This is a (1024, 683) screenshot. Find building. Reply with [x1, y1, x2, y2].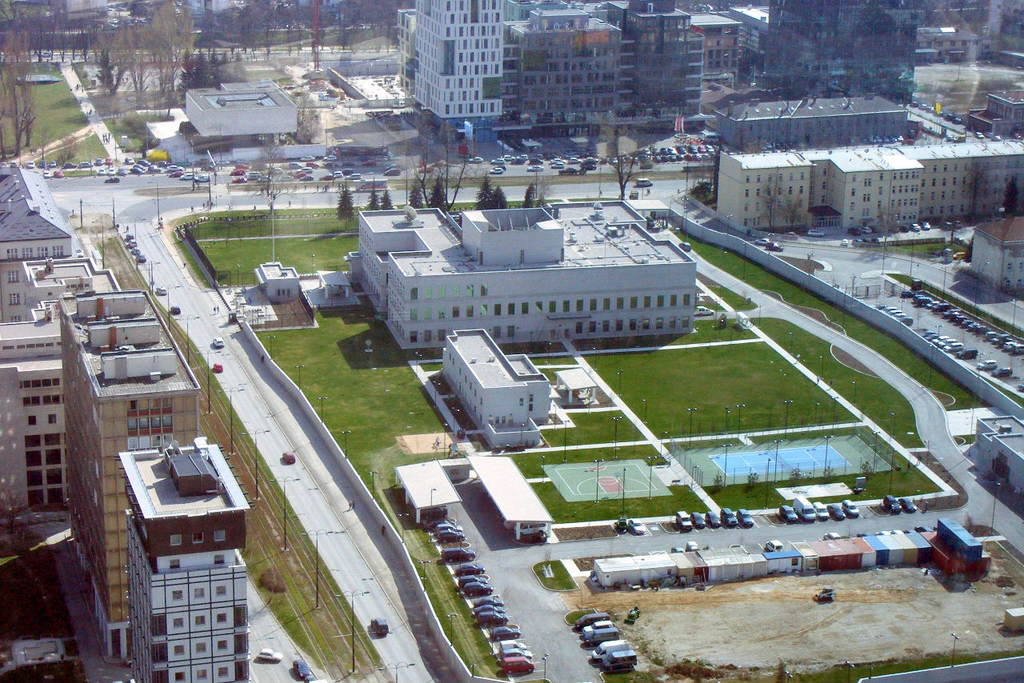
[118, 436, 248, 682].
